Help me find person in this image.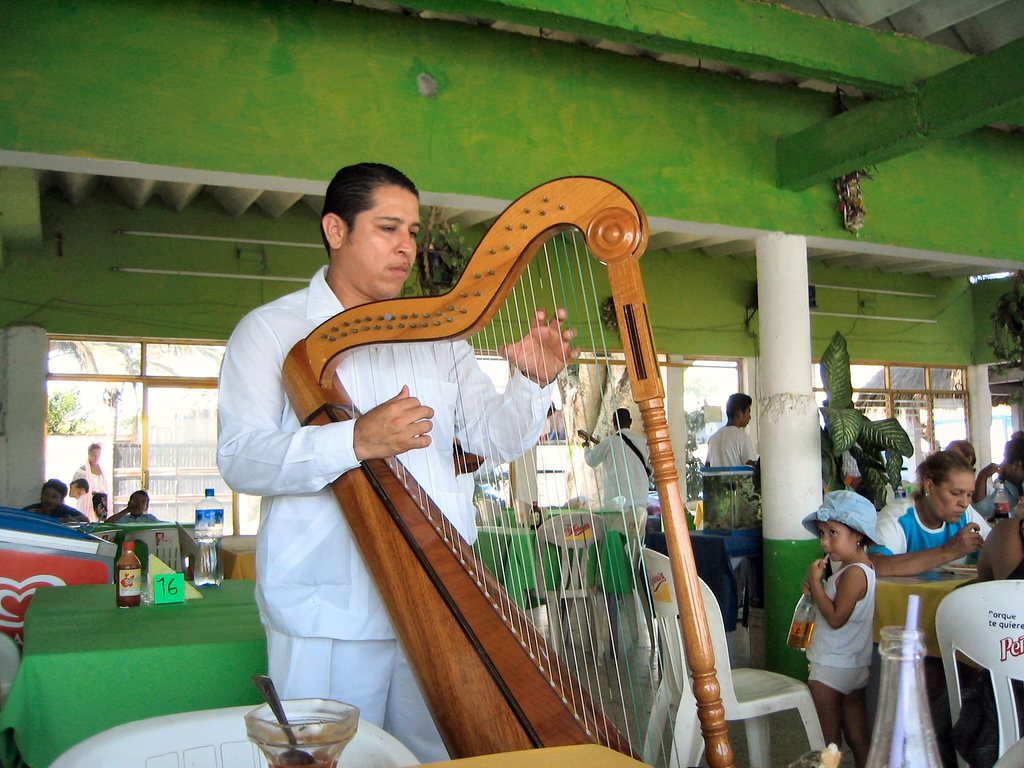
Found it: [76,439,112,497].
